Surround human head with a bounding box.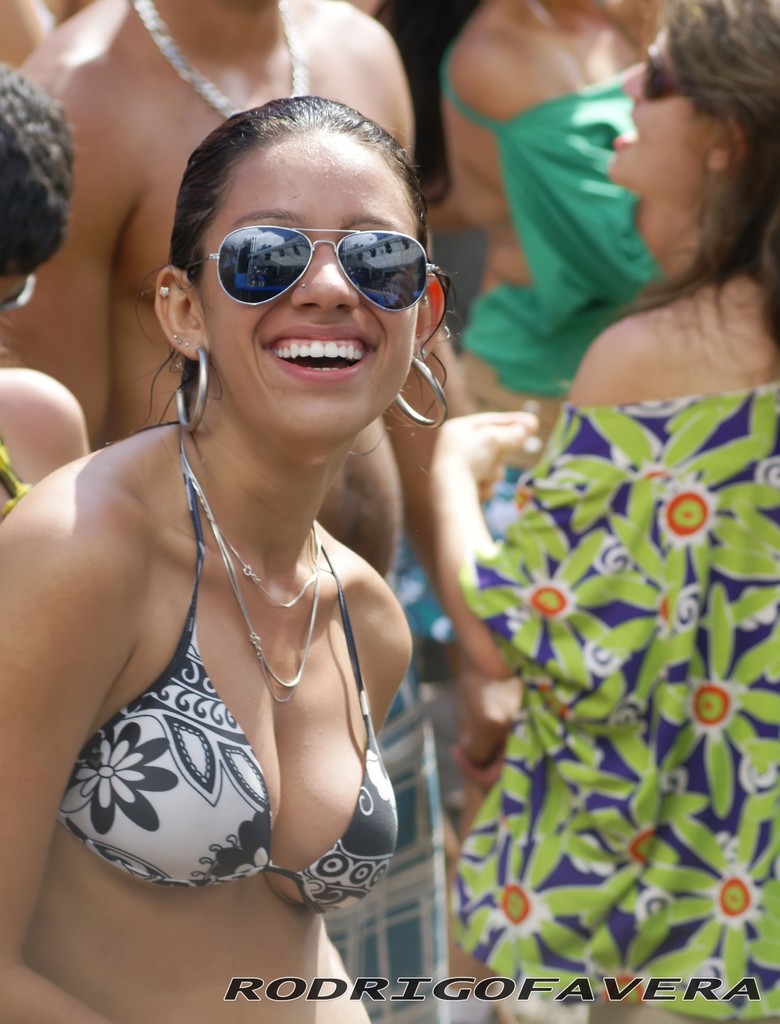
detection(605, 0, 779, 211).
